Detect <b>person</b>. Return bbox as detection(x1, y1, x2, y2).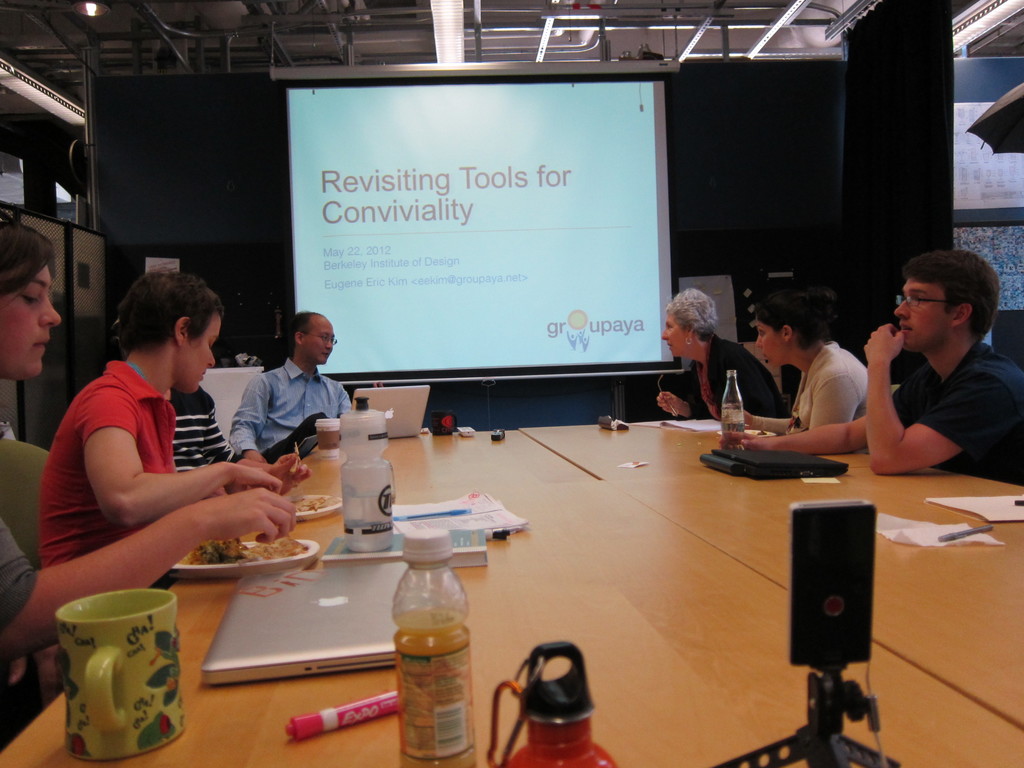
detection(36, 269, 309, 563).
